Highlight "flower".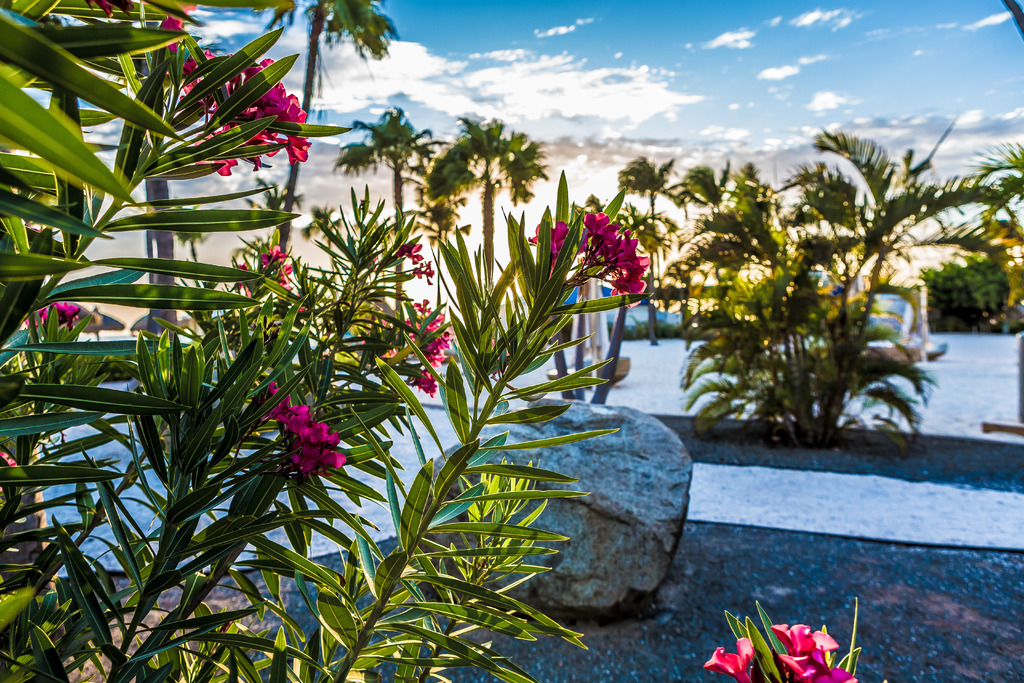
Highlighted region: <region>261, 245, 286, 270</region>.
